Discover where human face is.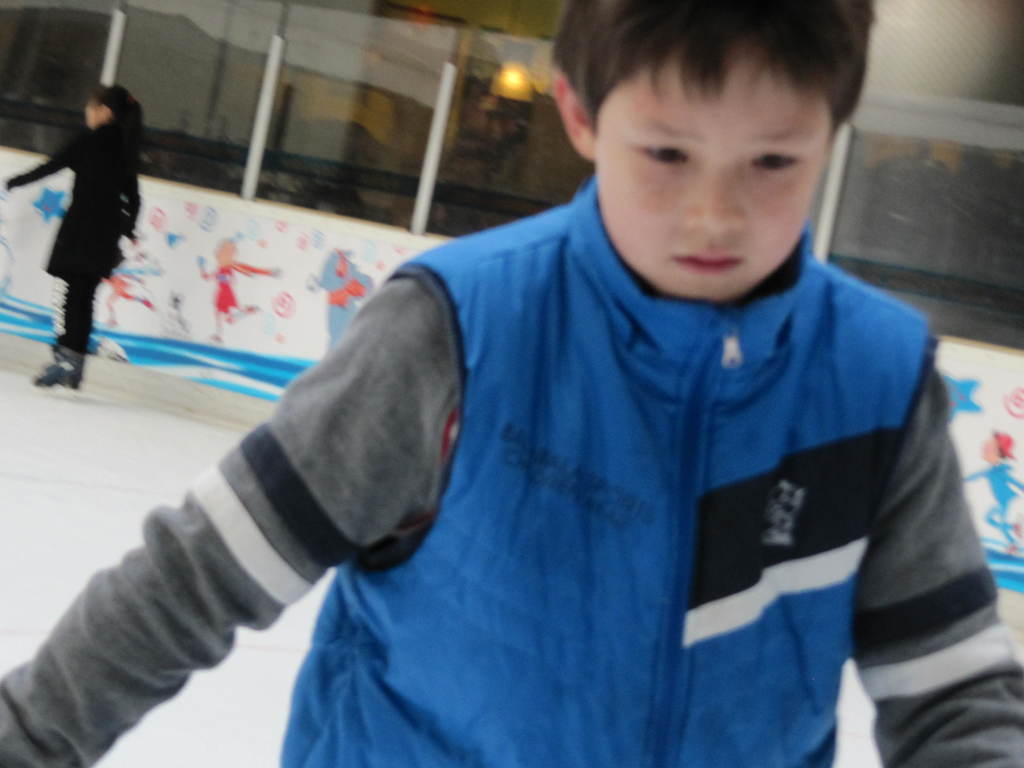
Discovered at bbox=[982, 430, 1002, 468].
